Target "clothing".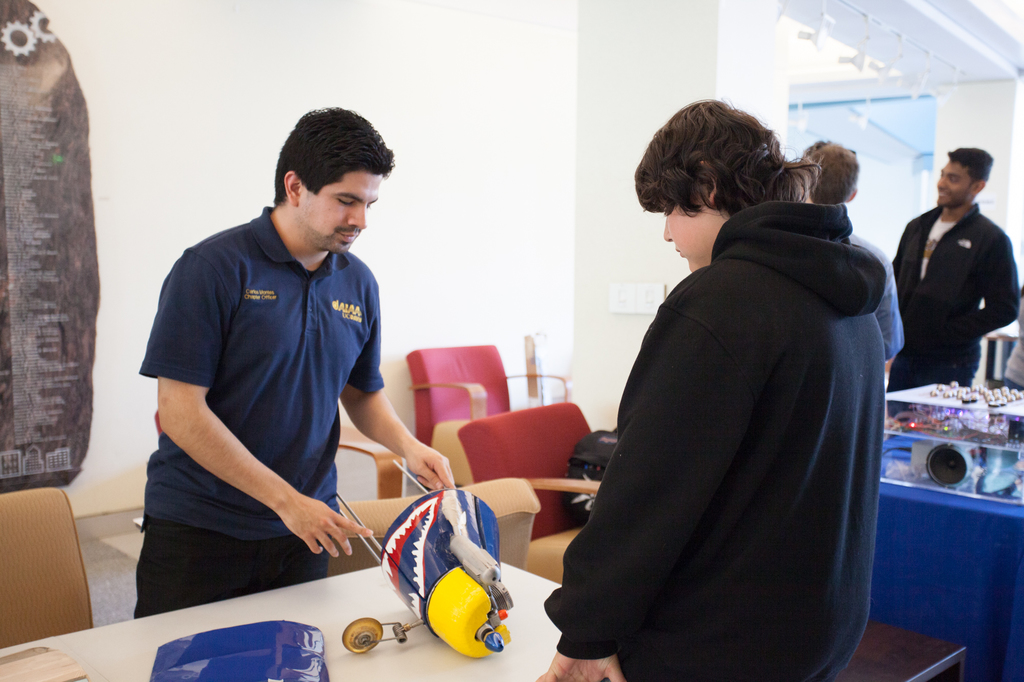
Target region: [557, 154, 894, 681].
